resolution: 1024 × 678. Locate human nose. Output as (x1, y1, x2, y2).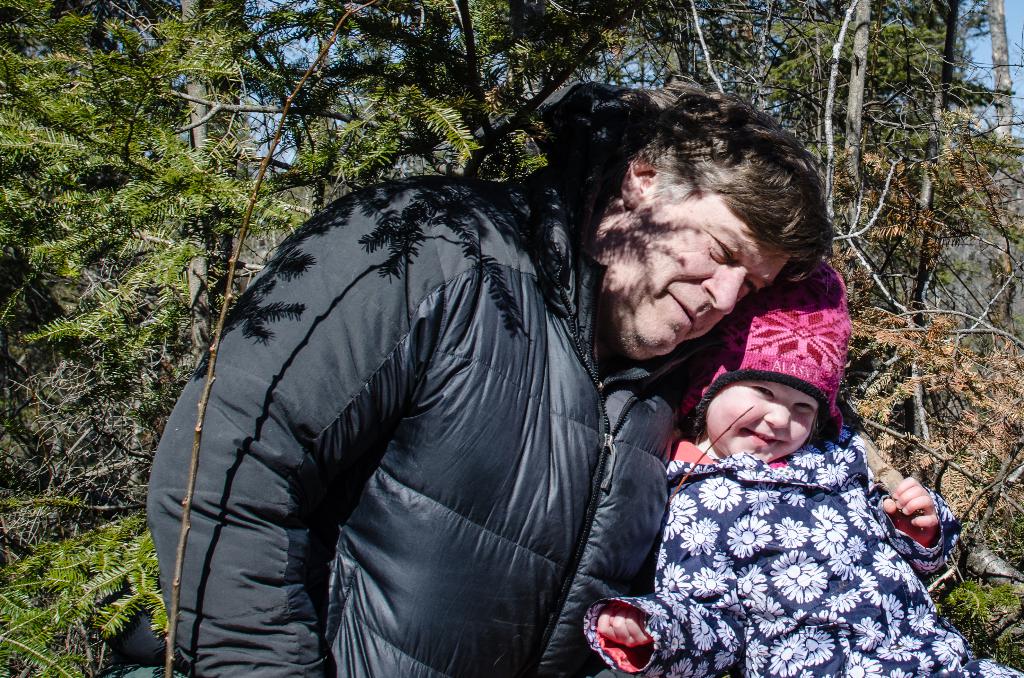
(763, 398, 793, 432).
